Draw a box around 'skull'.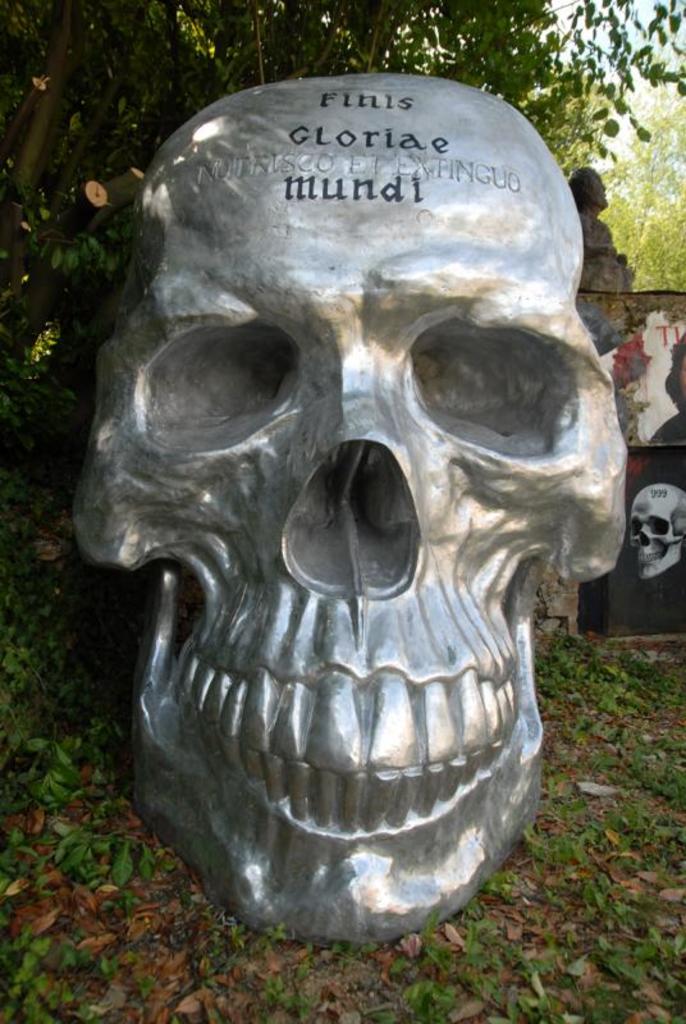
(left=73, top=68, right=632, bottom=946).
